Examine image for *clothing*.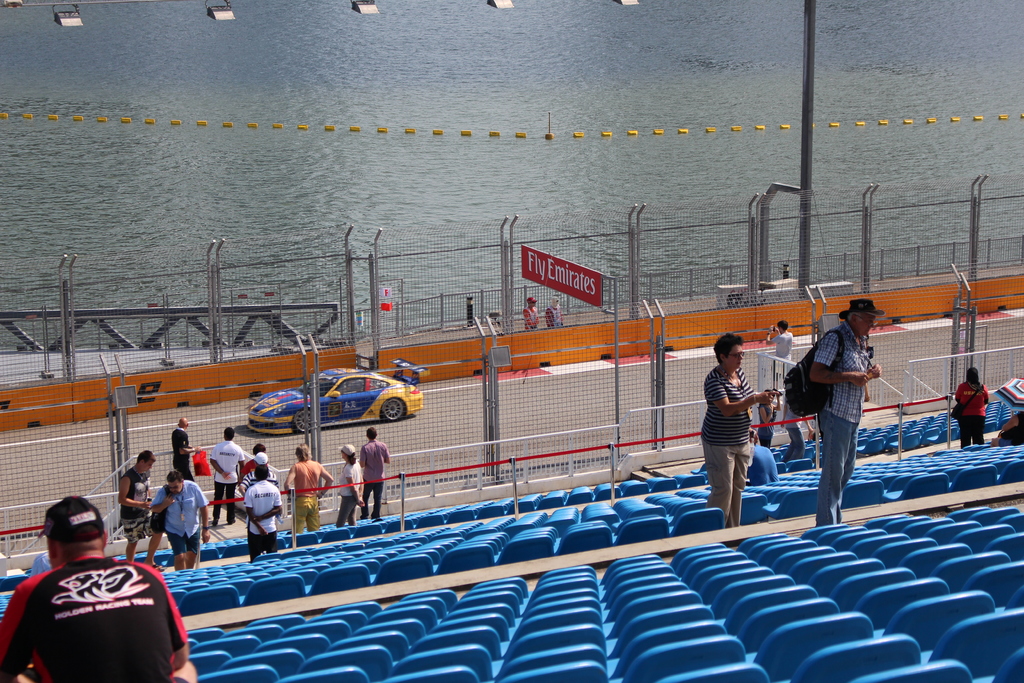
Examination result: 776 331 794 364.
